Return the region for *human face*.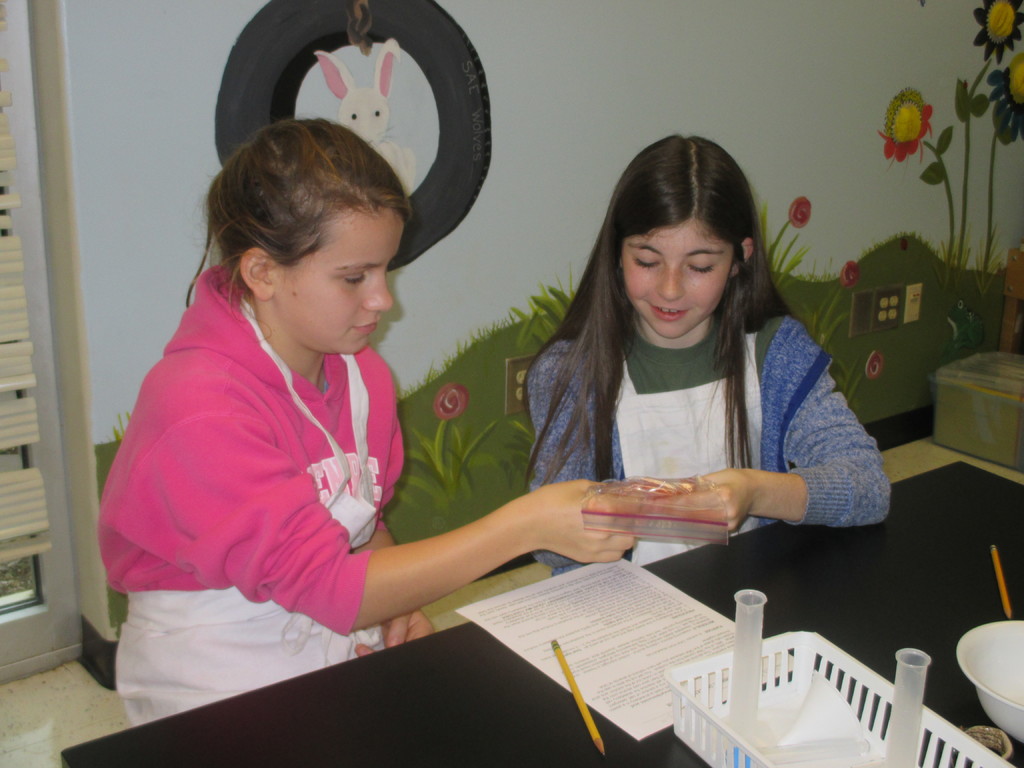
box(623, 225, 735, 341).
